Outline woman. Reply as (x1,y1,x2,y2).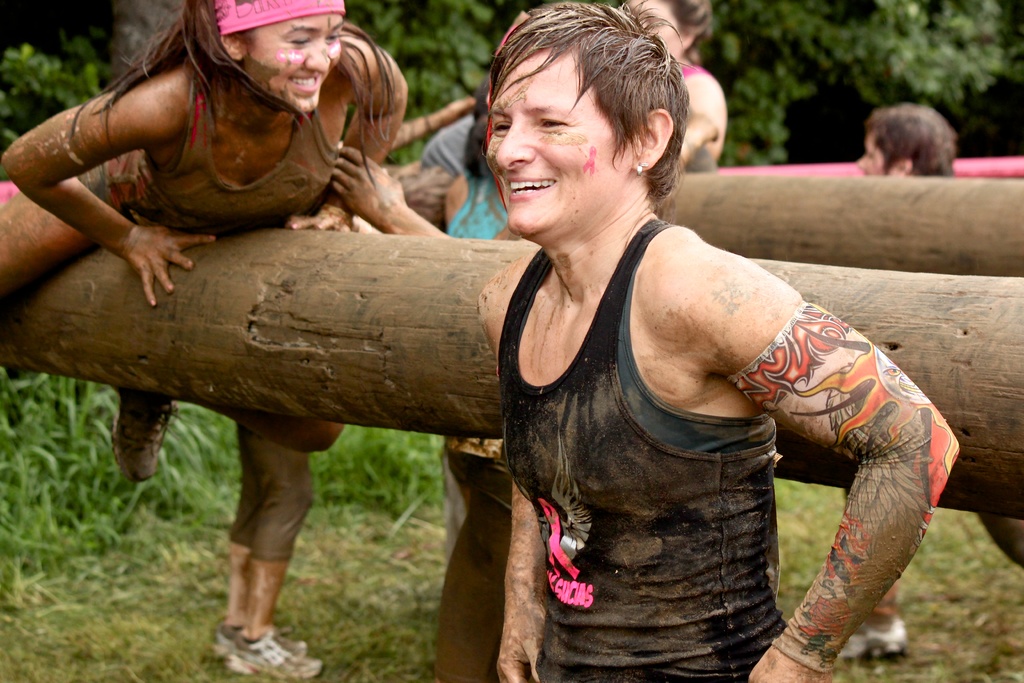
(611,0,728,173).
